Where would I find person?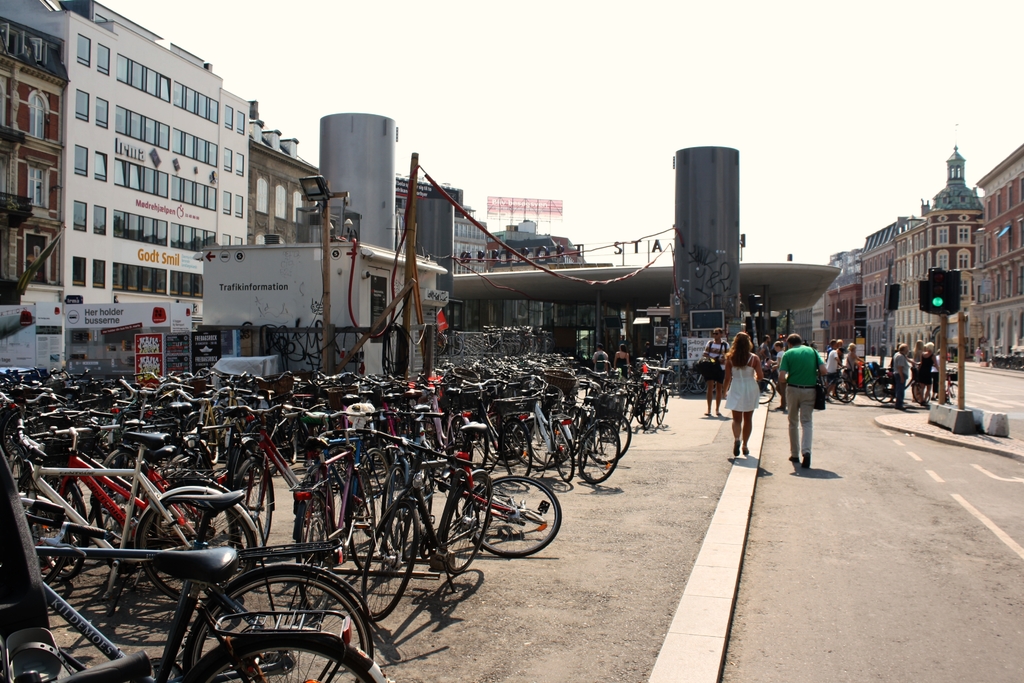
At (614, 345, 630, 377).
